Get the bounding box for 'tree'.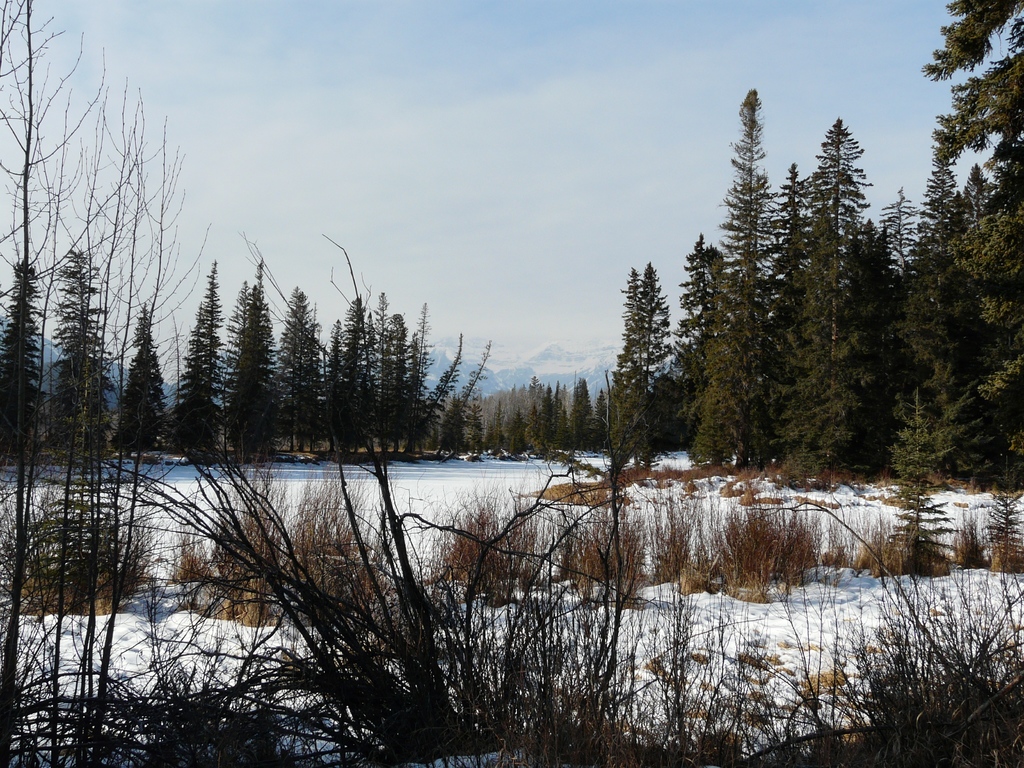
x1=172 y1=253 x2=223 y2=458.
